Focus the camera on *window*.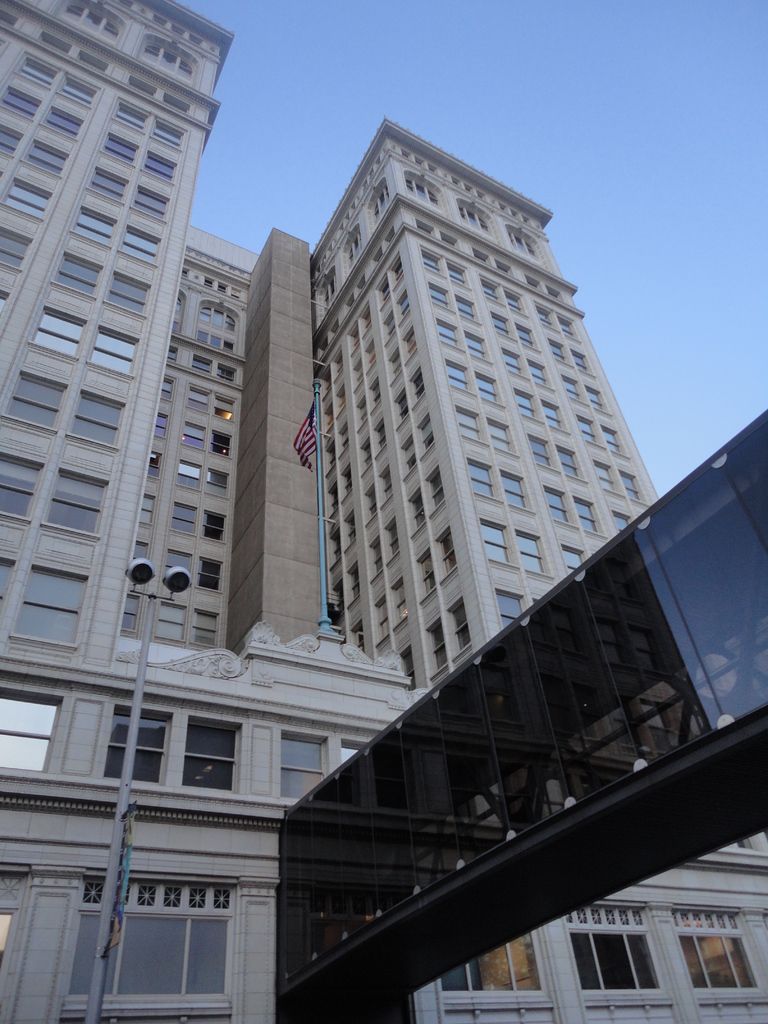
Focus region: box=[585, 386, 608, 417].
